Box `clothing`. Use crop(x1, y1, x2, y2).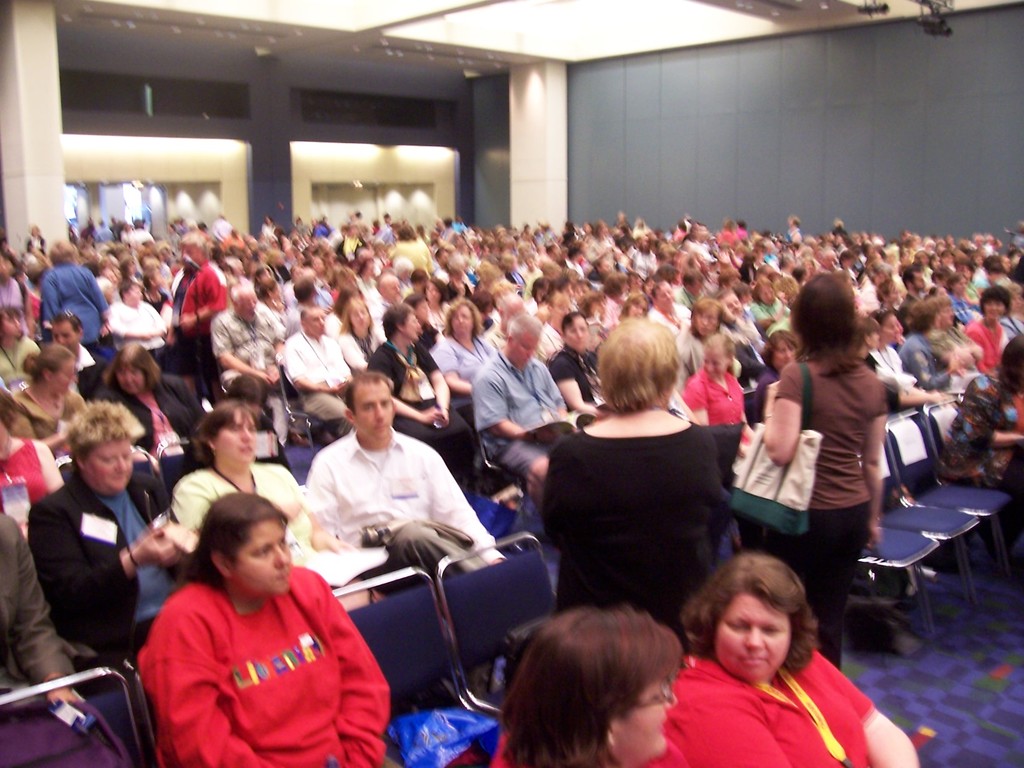
crop(29, 472, 184, 669).
